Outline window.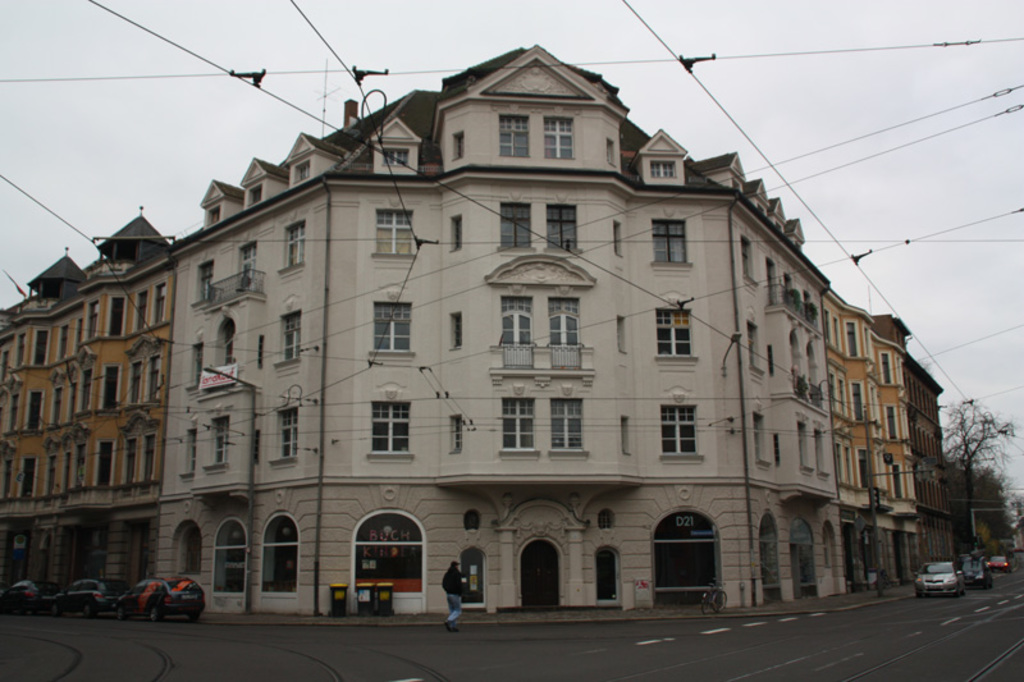
Outline: 372:200:422:257.
